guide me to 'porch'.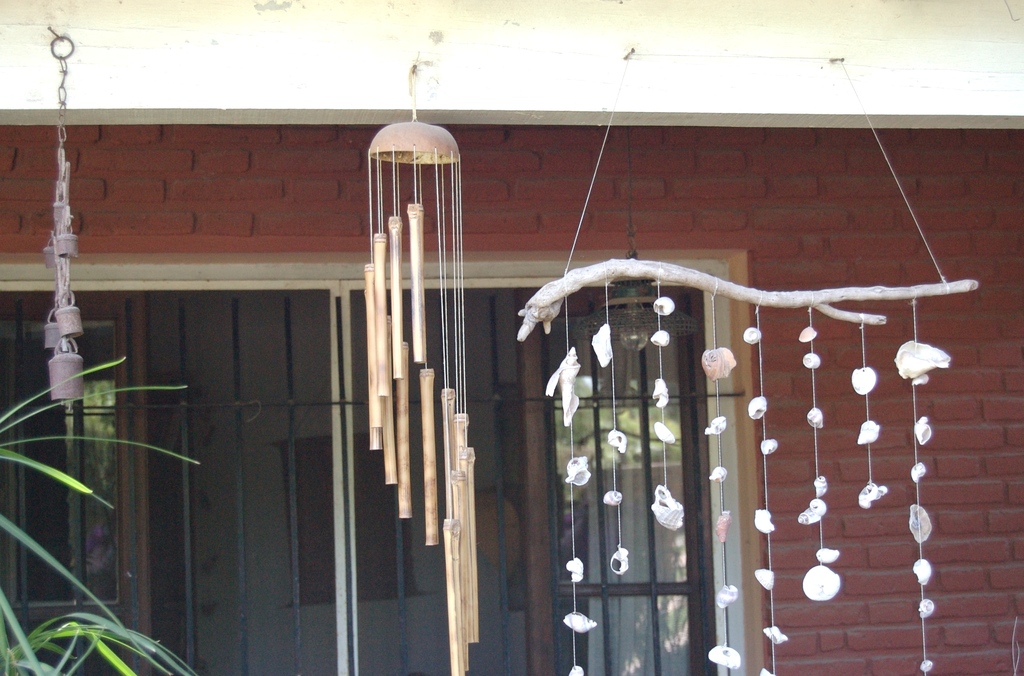
Guidance: 0,0,1023,675.
